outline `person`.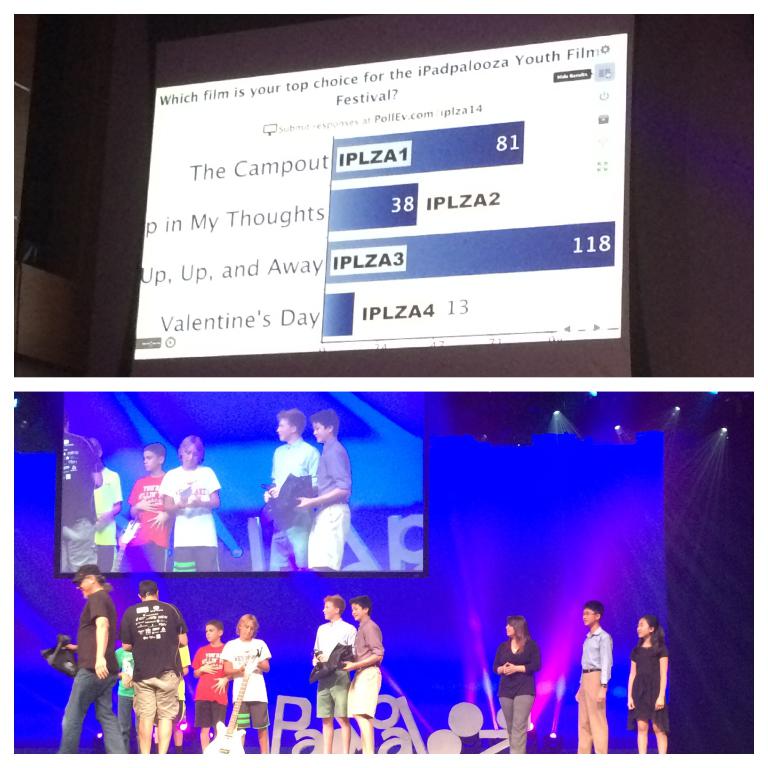
Outline: rect(119, 577, 191, 756).
